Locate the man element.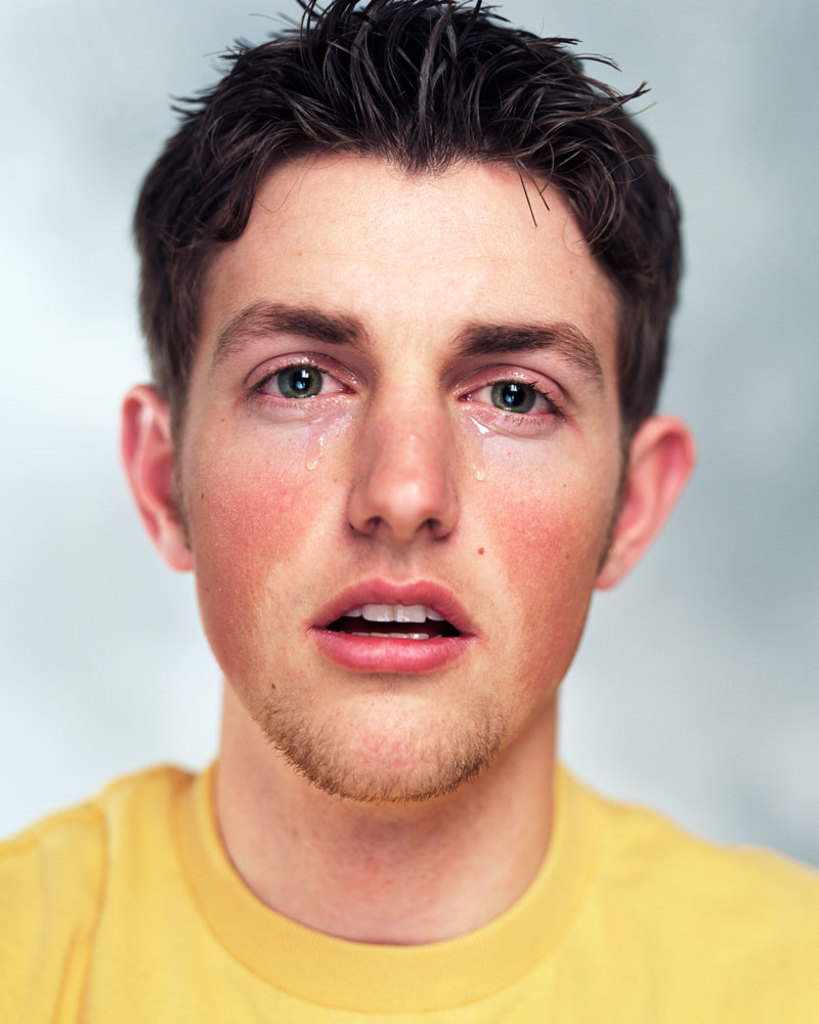
Element bbox: <bbox>0, 19, 814, 1018</bbox>.
